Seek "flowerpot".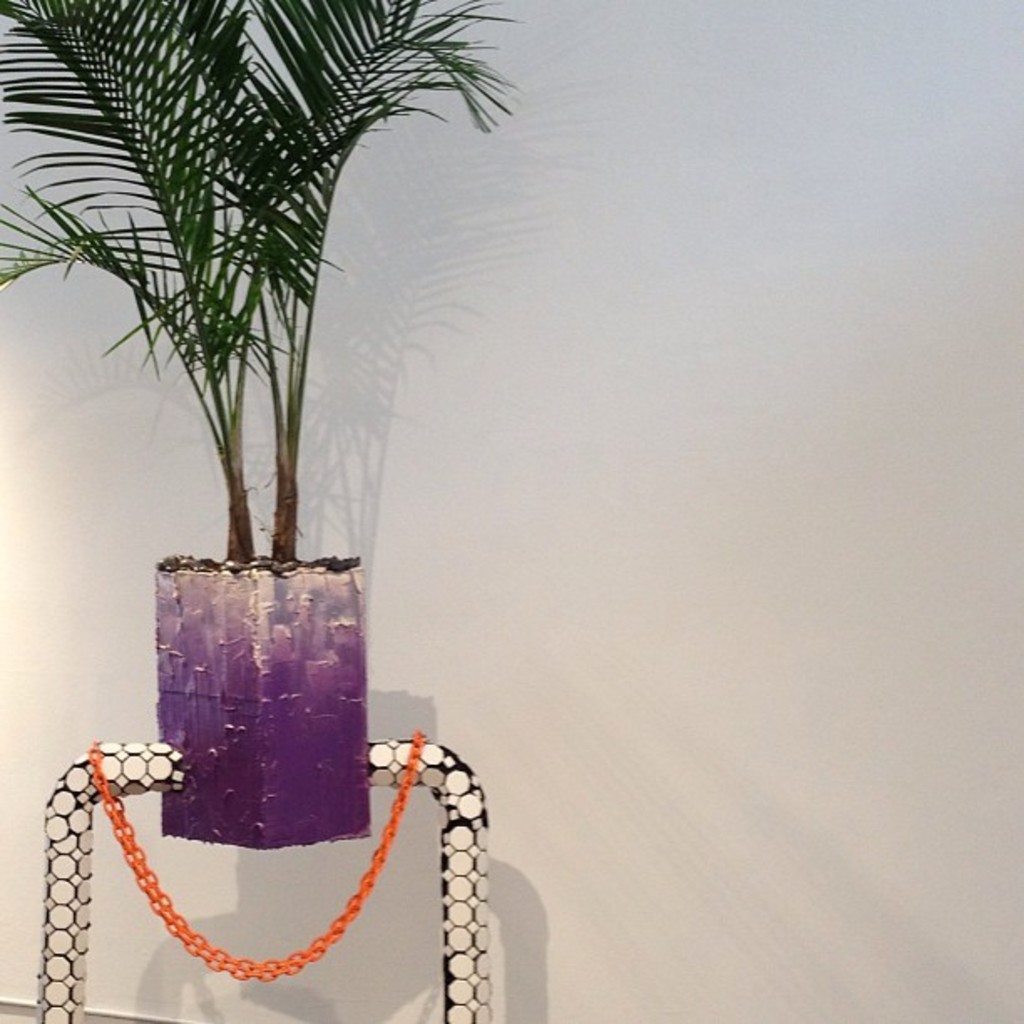
[x1=156, y1=561, x2=373, y2=853].
